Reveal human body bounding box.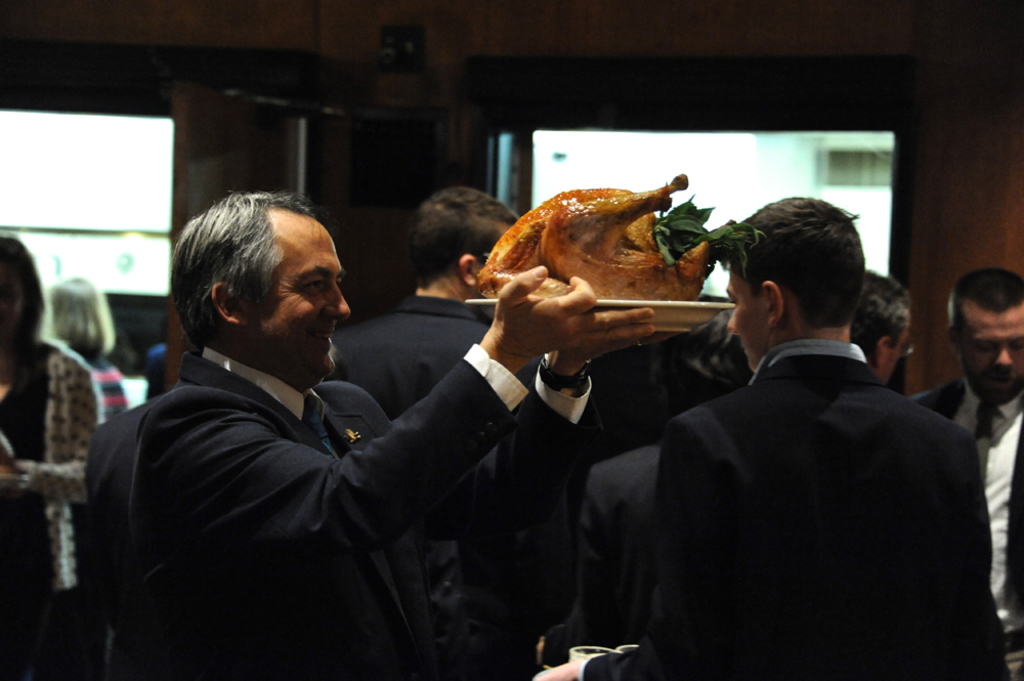
Revealed: box=[318, 286, 546, 423].
